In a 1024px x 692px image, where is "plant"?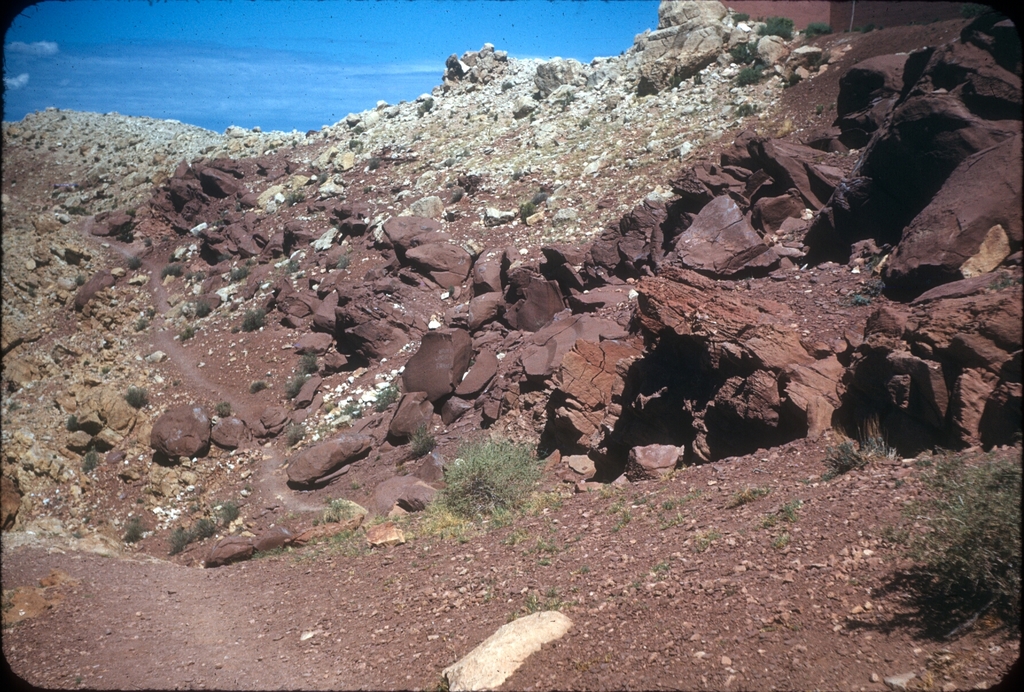
<region>240, 483, 256, 494</region>.
